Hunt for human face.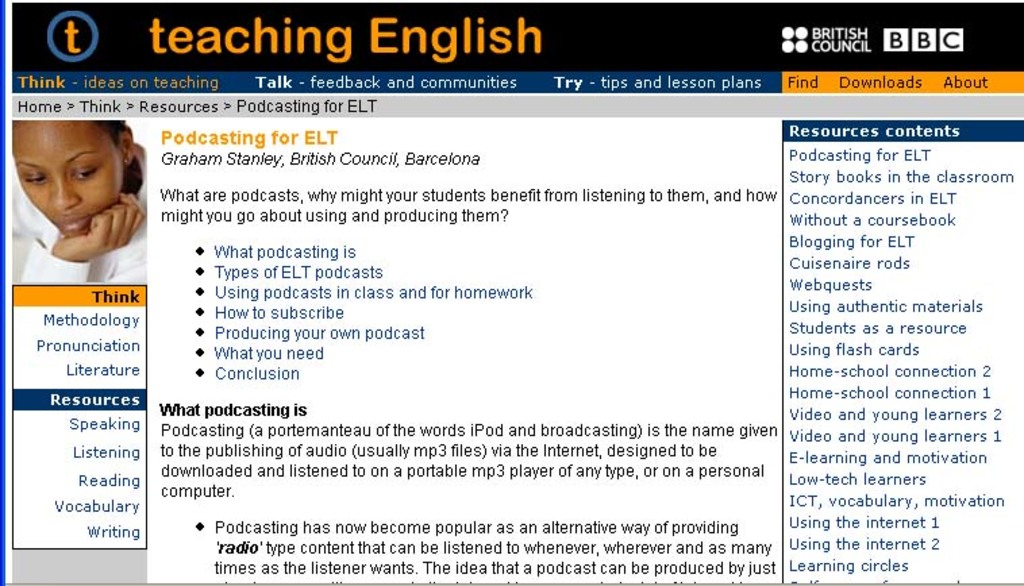
Hunted down at (x1=12, y1=115, x2=115, y2=239).
